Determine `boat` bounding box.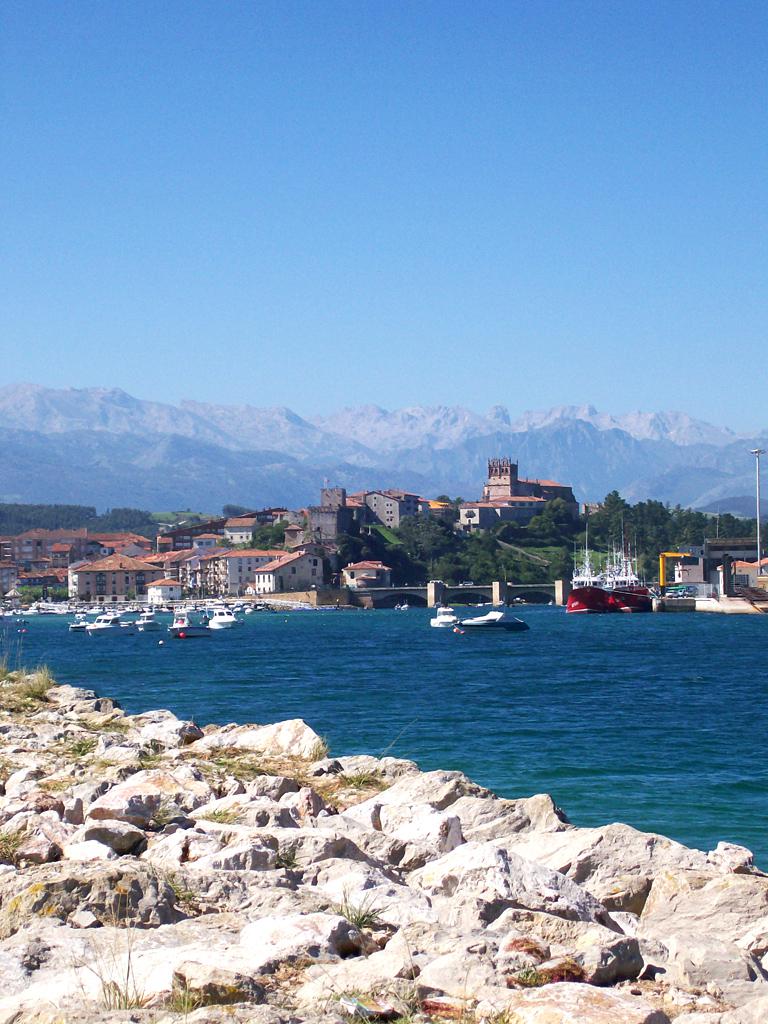
Determined: (x1=136, y1=610, x2=162, y2=631).
